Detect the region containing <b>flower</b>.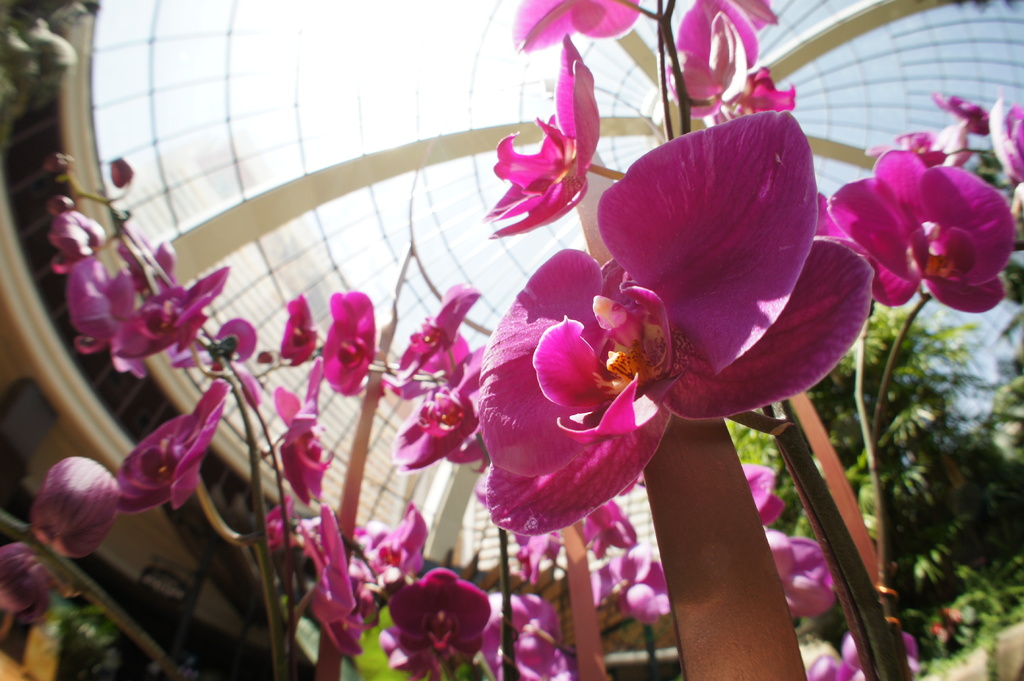
764, 529, 838, 618.
